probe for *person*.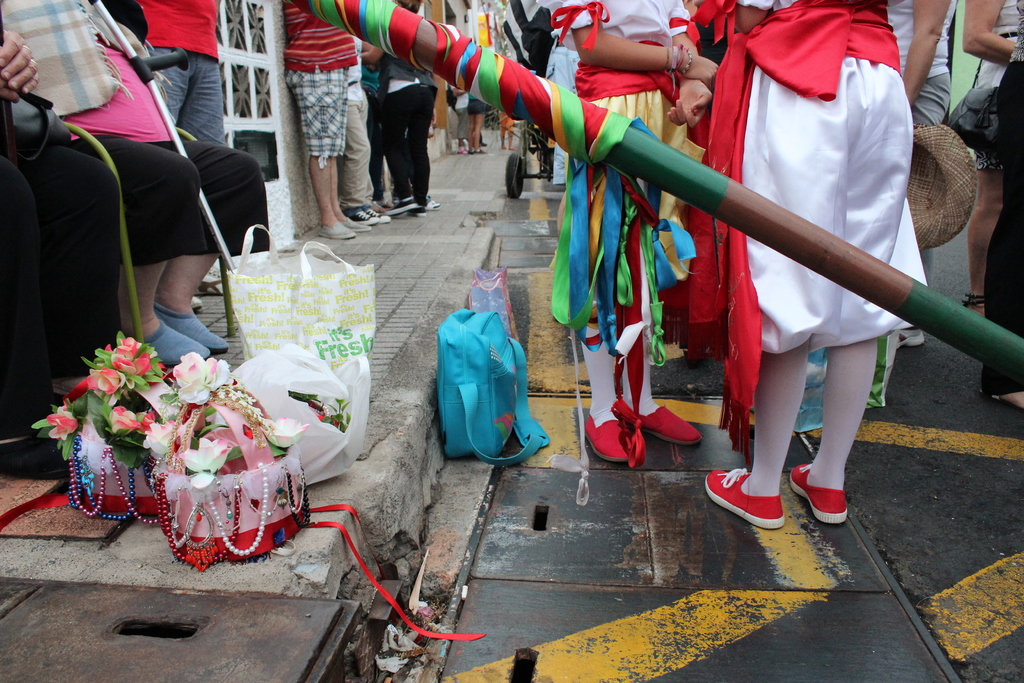
Probe result: <box>545,0,719,469</box>.
